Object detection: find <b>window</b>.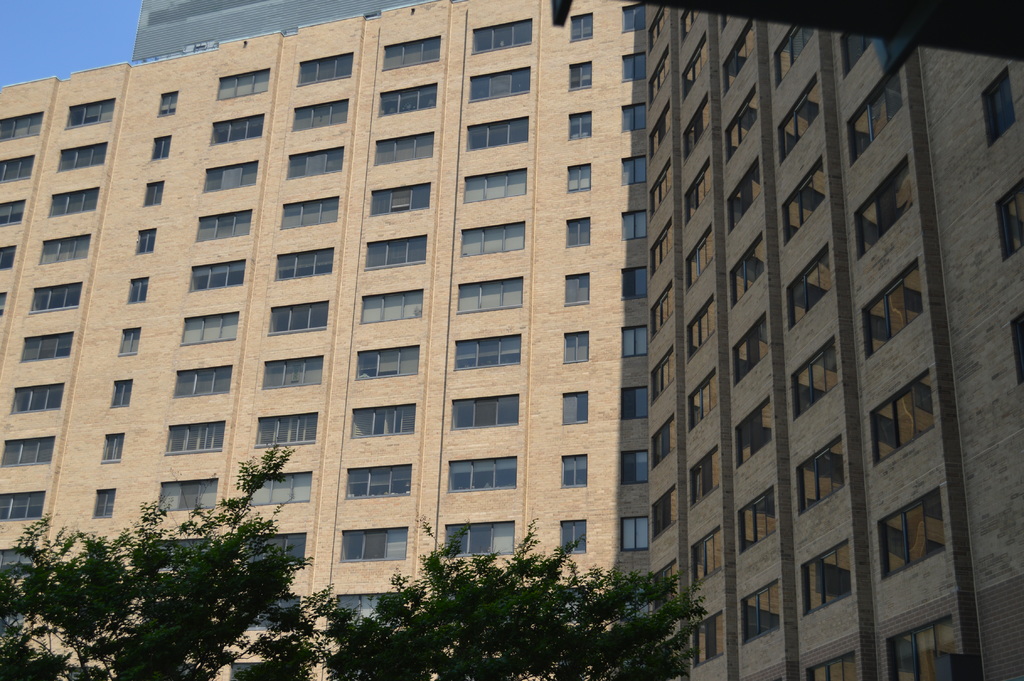
(724, 310, 772, 379).
